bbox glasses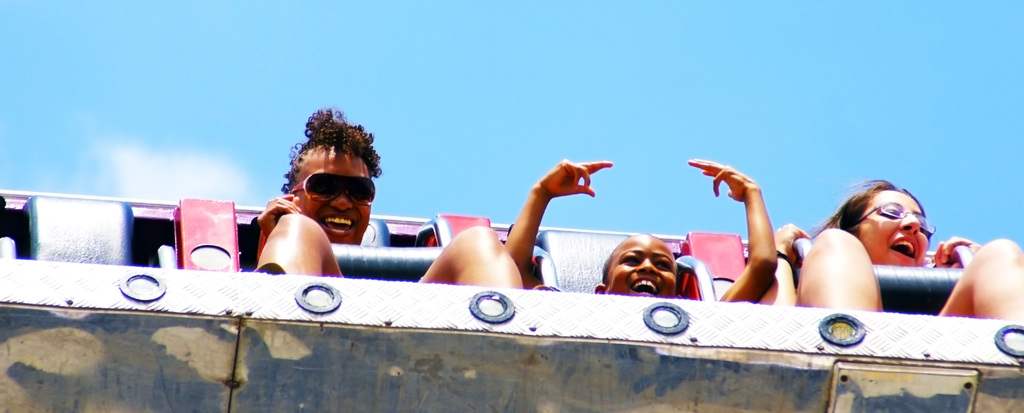
box=[850, 202, 938, 238]
